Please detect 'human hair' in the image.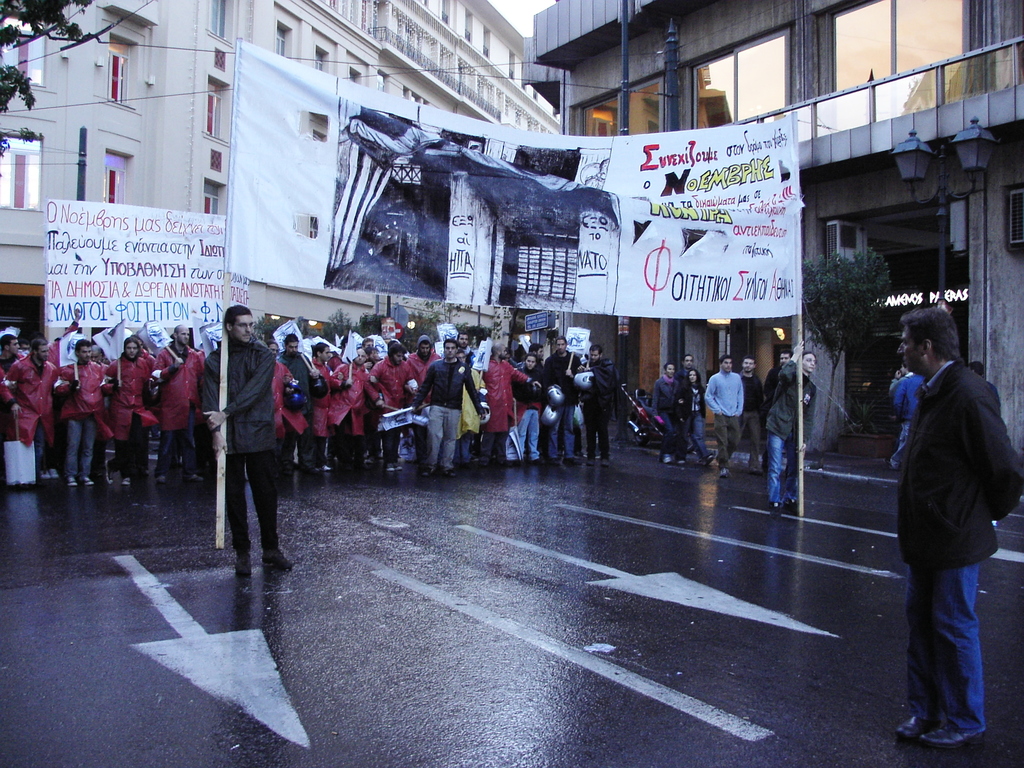
detection(522, 353, 541, 378).
